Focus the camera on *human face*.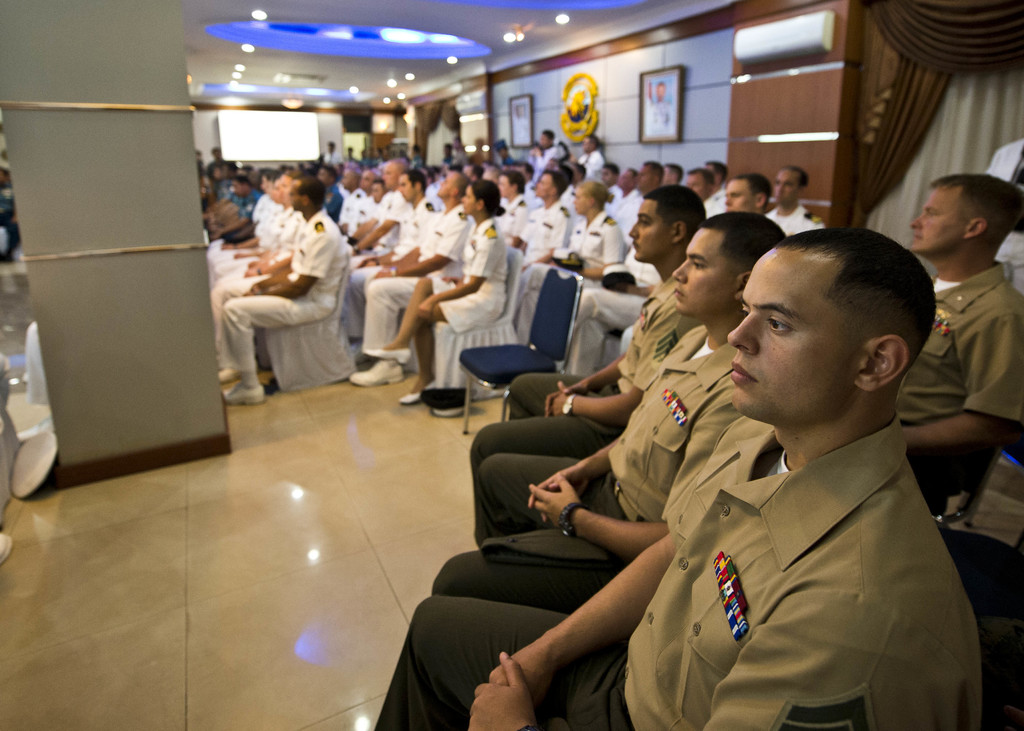
Focus region: rect(636, 167, 652, 189).
